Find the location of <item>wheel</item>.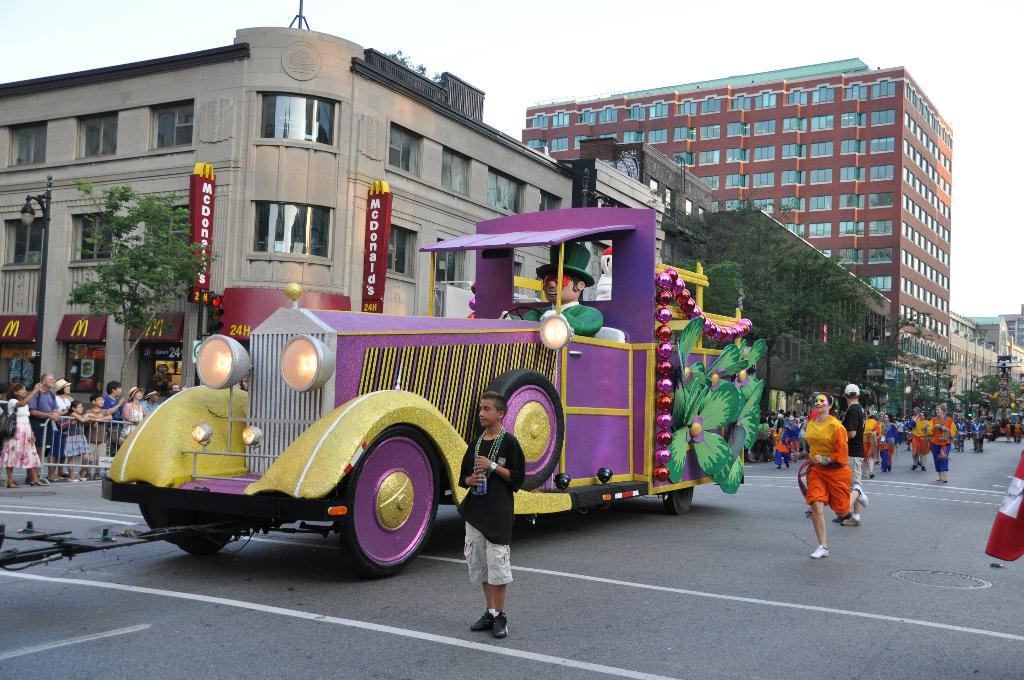
Location: locate(666, 486, 696, 515).
